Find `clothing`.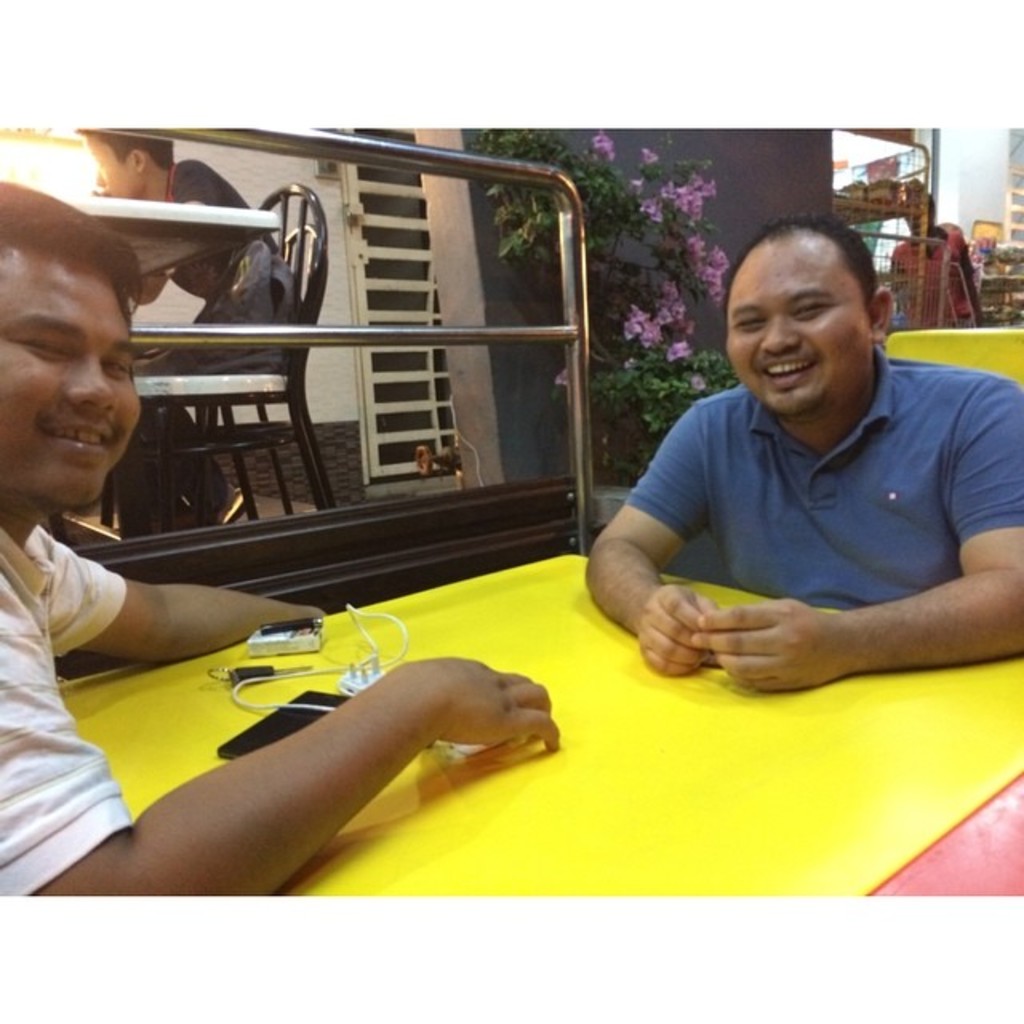
(629,347,1022,610).
